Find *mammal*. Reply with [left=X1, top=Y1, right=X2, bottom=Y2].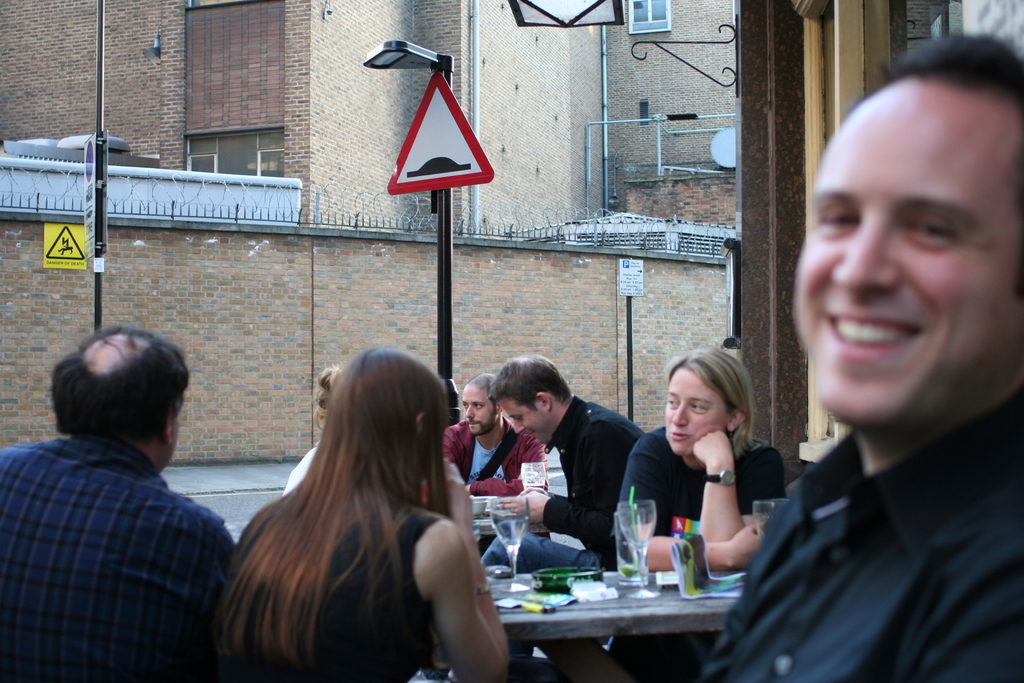
[left=282, top=365, right=348, bottom=496].
